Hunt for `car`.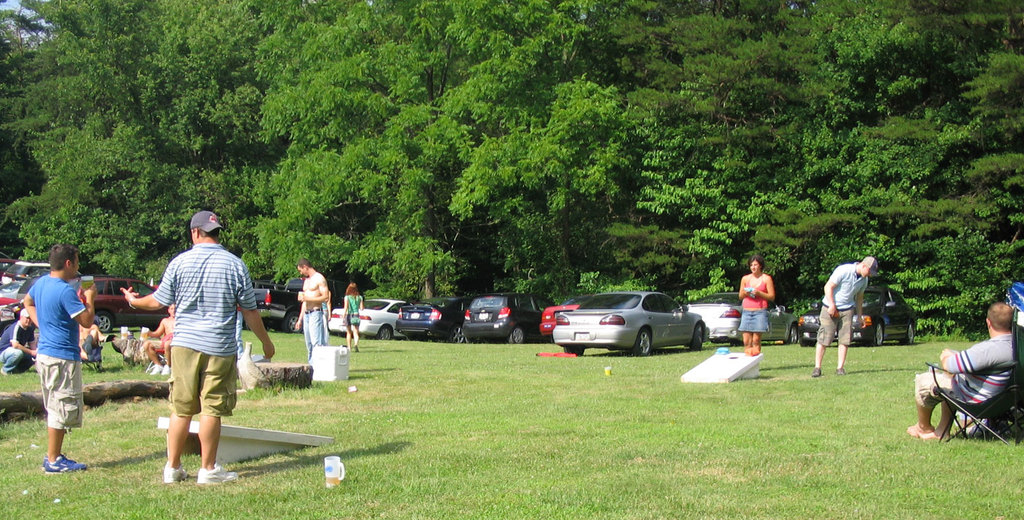
Hunted down at 255, 279, 316, 330.
